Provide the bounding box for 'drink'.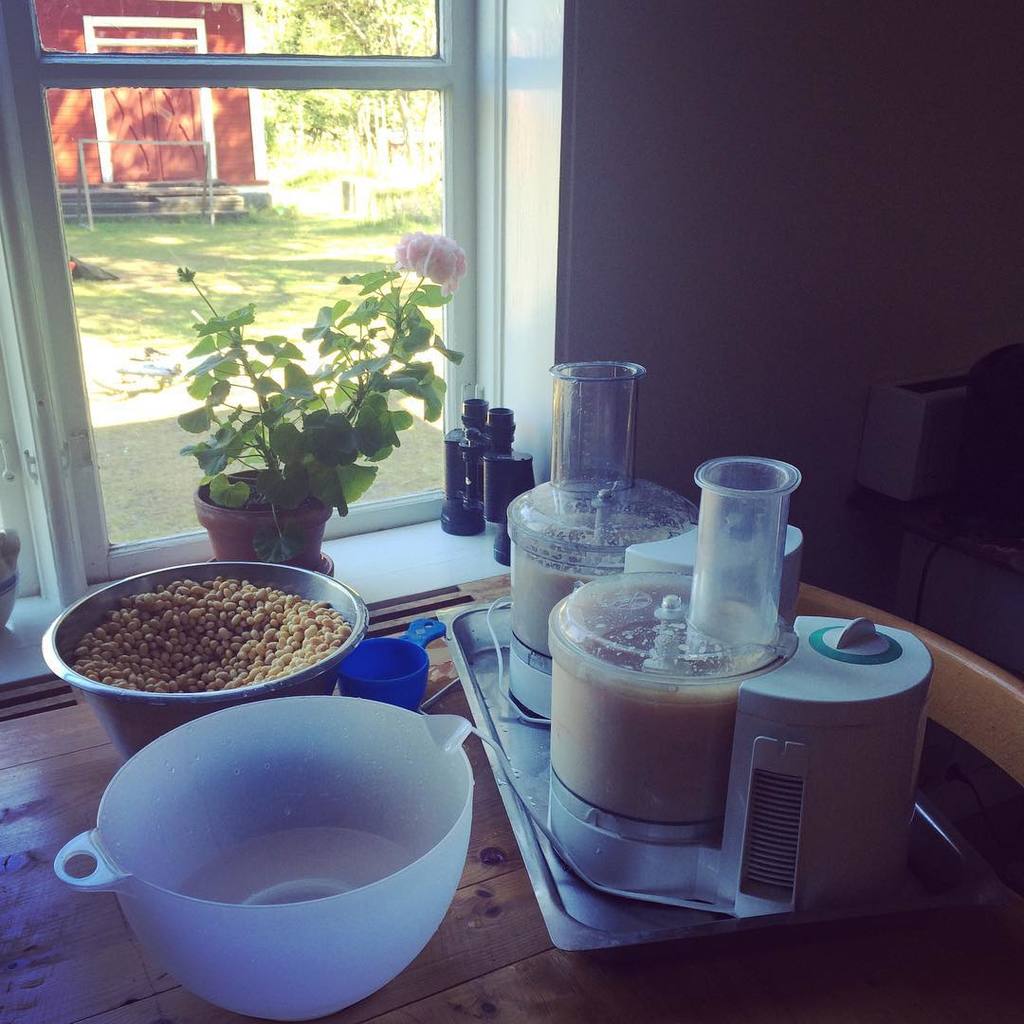
<box>510,518,666,656</box>.
